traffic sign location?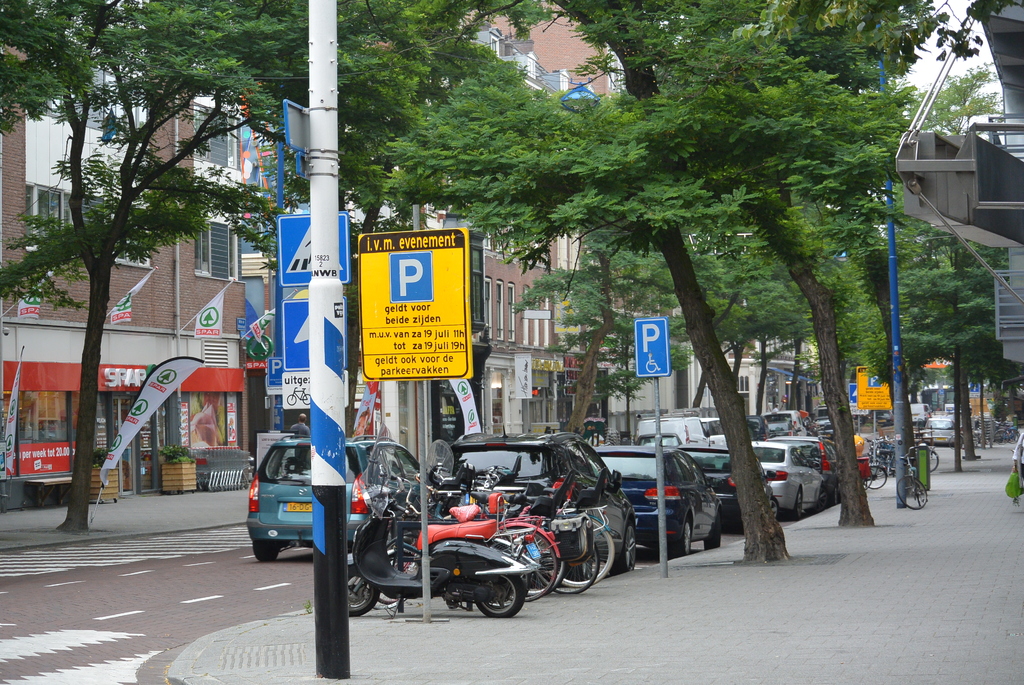
275,211,355,280
